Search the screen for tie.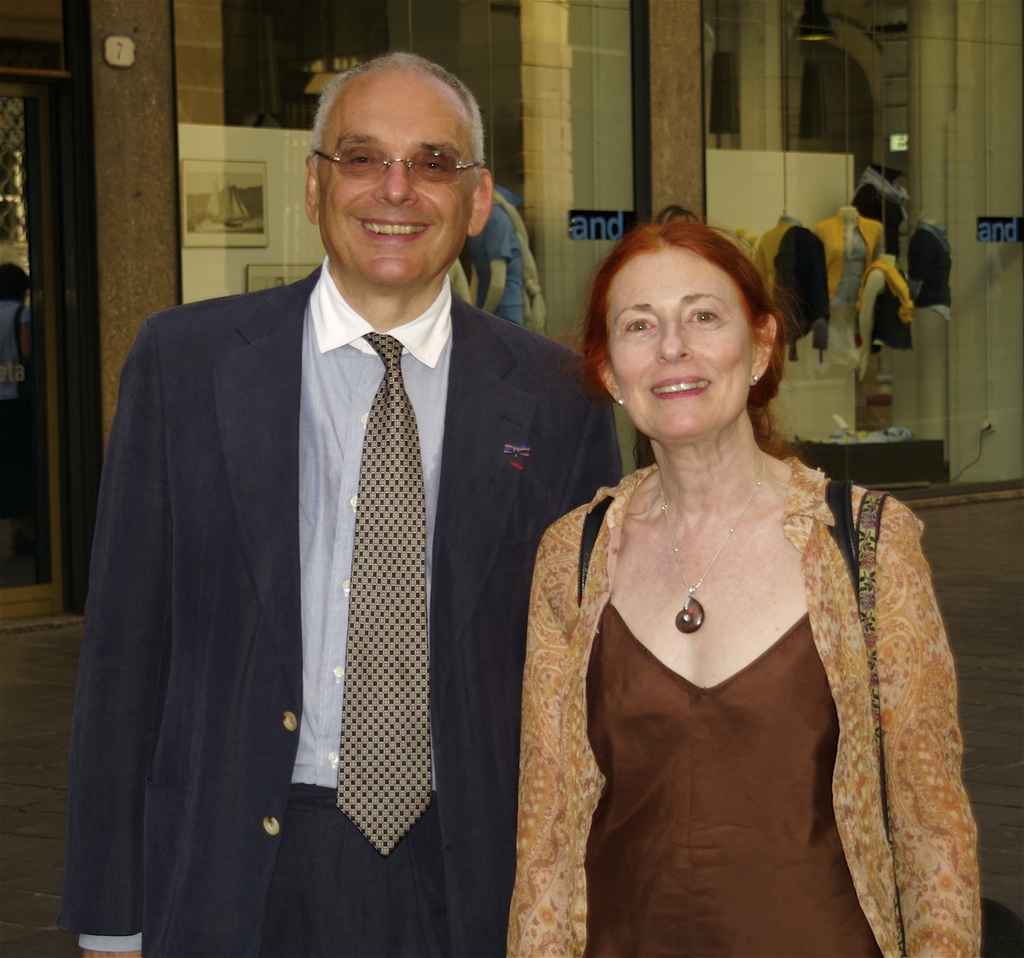
Found at [x1=339, y1=332, x2=432, y2=859].
